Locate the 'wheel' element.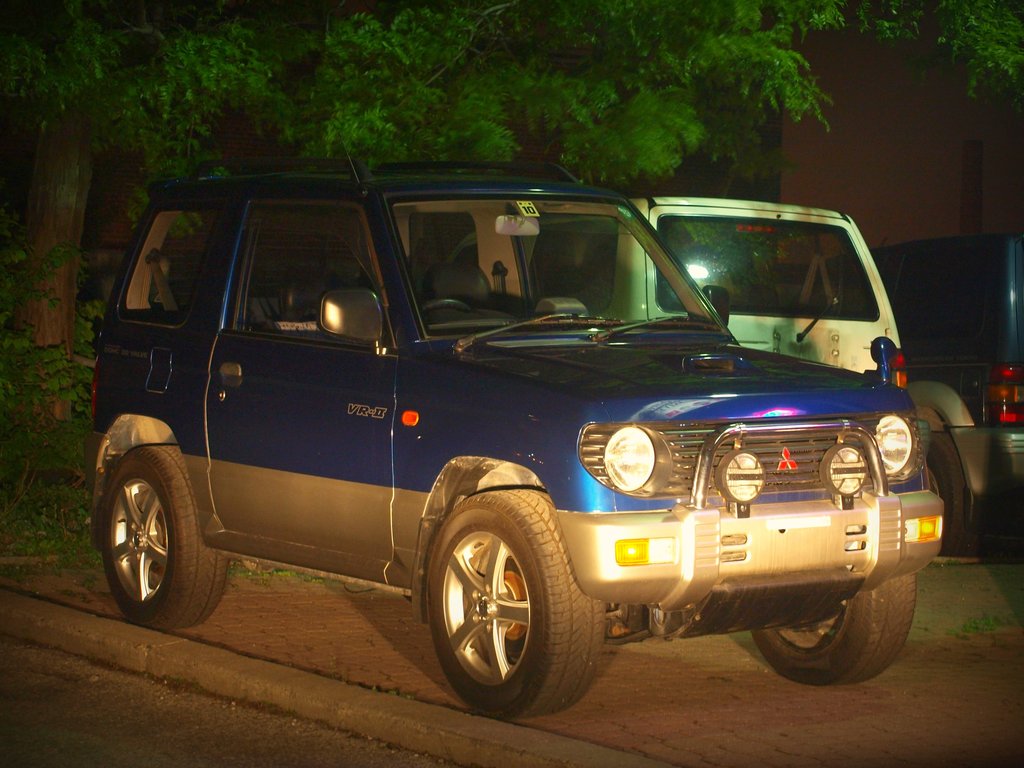
Element bbox: (752, 572, 916, 687).
